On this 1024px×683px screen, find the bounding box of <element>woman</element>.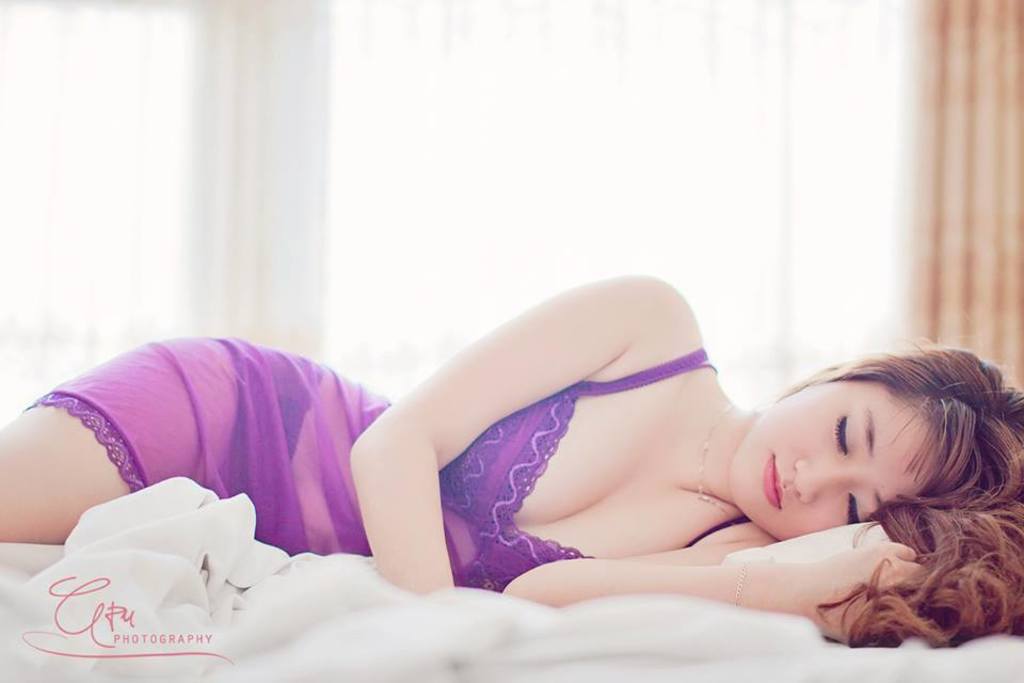
Bounding box: bbox=[0, 265, 1023, 647].
